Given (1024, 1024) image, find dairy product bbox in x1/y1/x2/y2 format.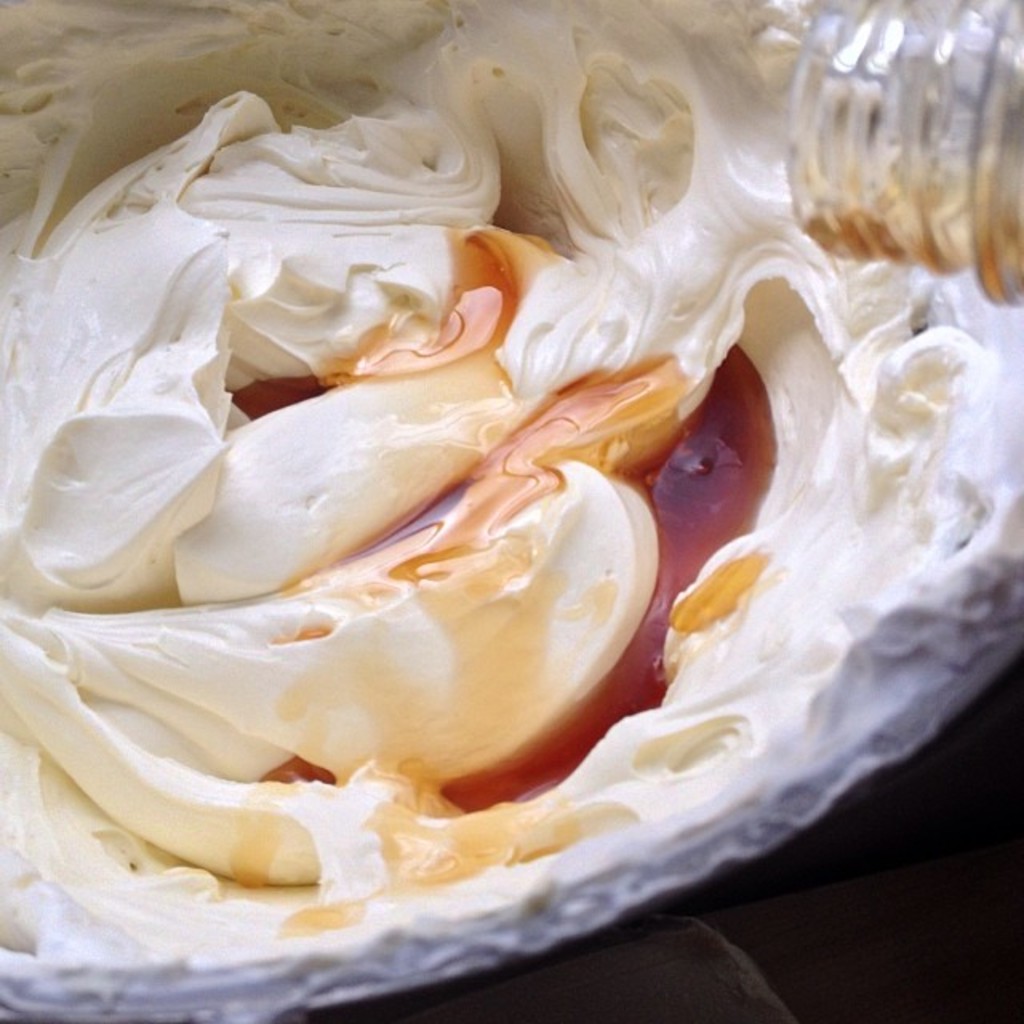
0/90/872/894.
